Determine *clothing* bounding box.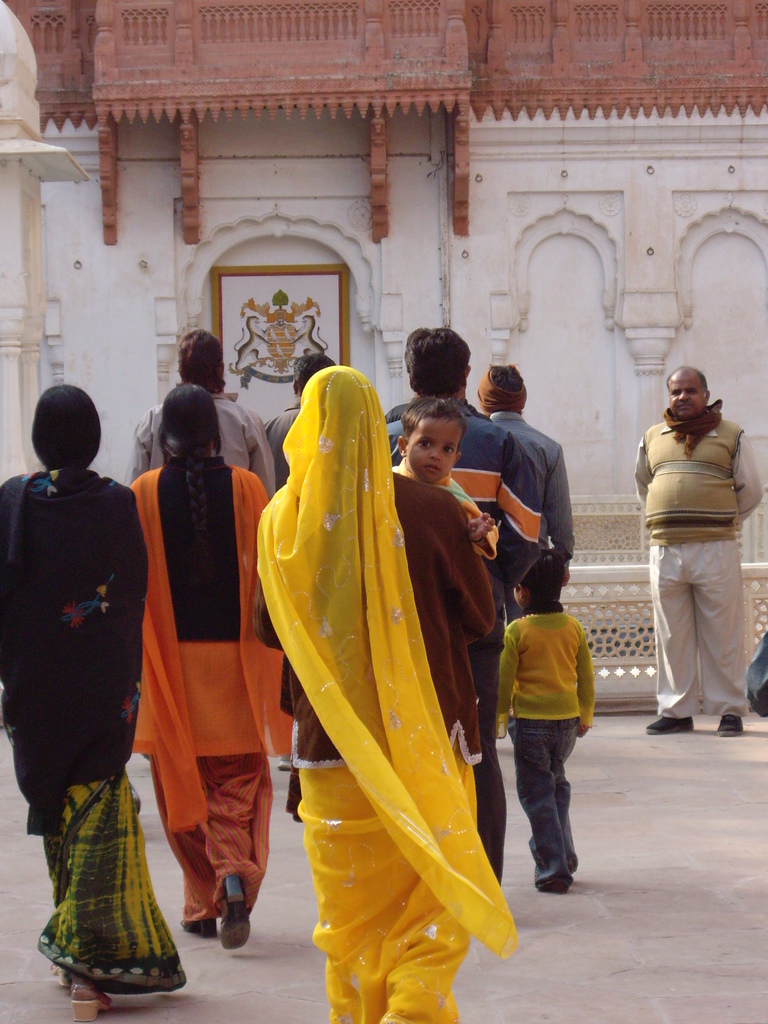
Determined: detection(486, 606, 602, 897).
